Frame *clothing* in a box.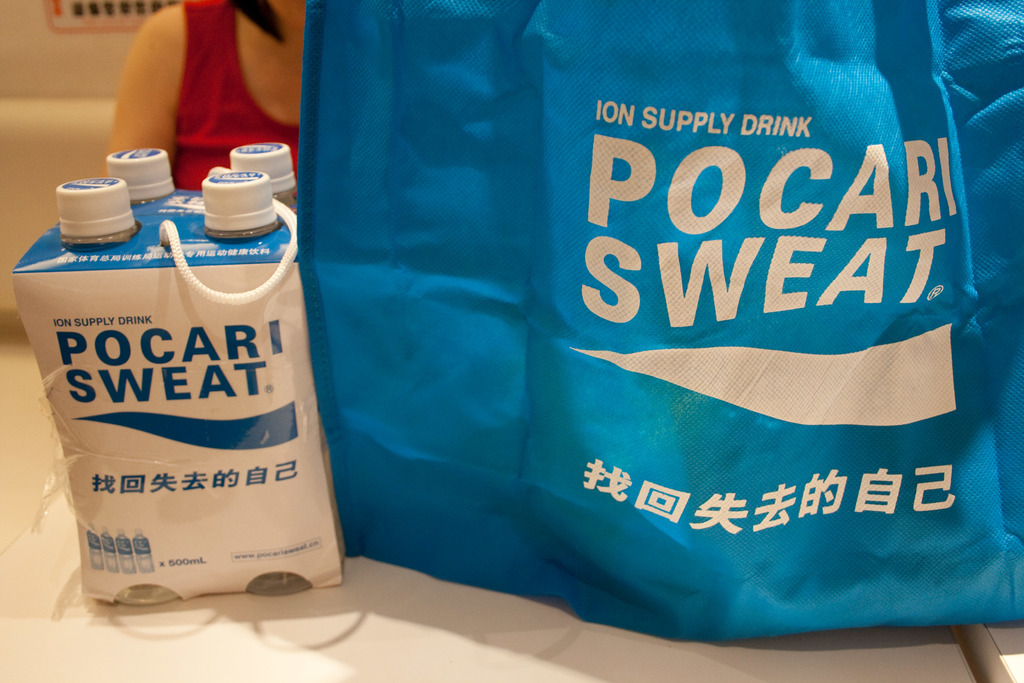
x1=166 y1=0 x2=300 y2=192.
